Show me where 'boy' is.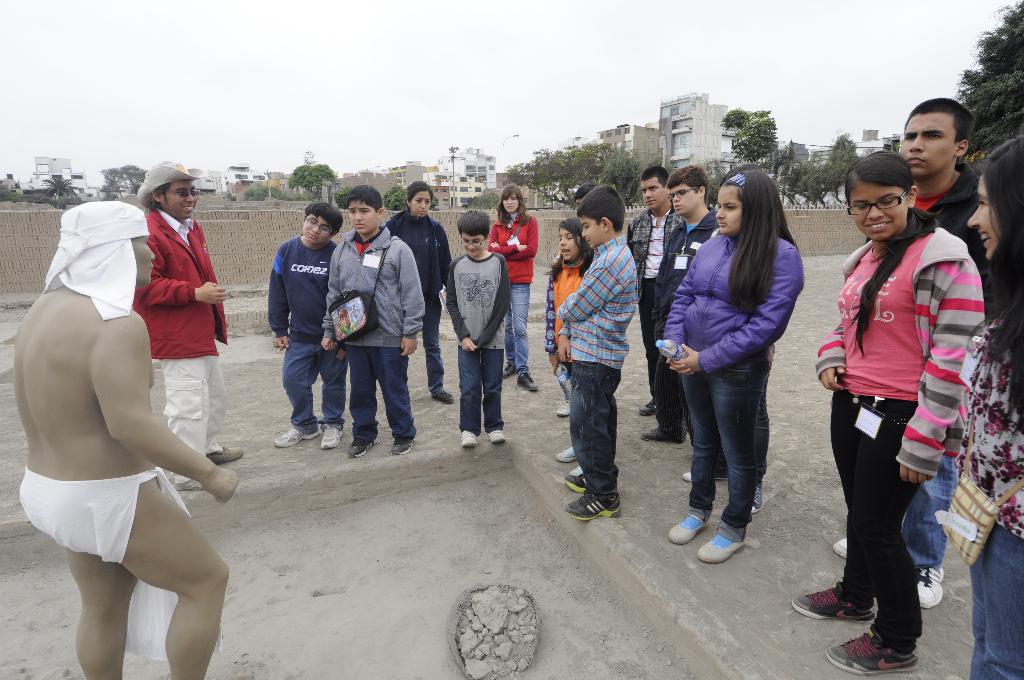
'boy' is at [446, 207, 511, 444].
